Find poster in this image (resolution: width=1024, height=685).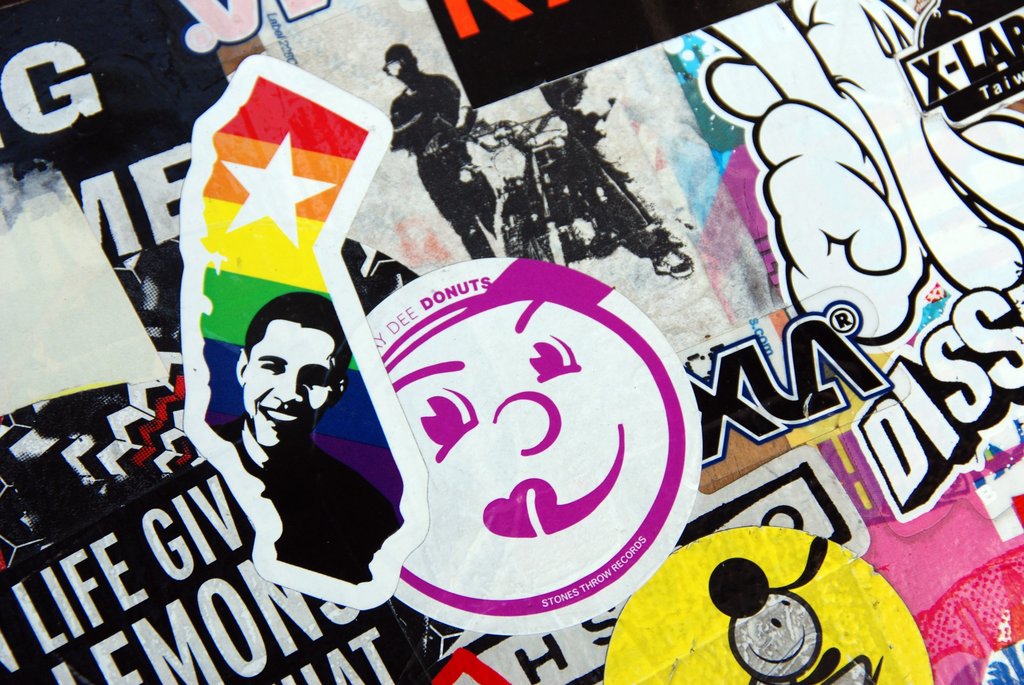
0/0/1023/684.
